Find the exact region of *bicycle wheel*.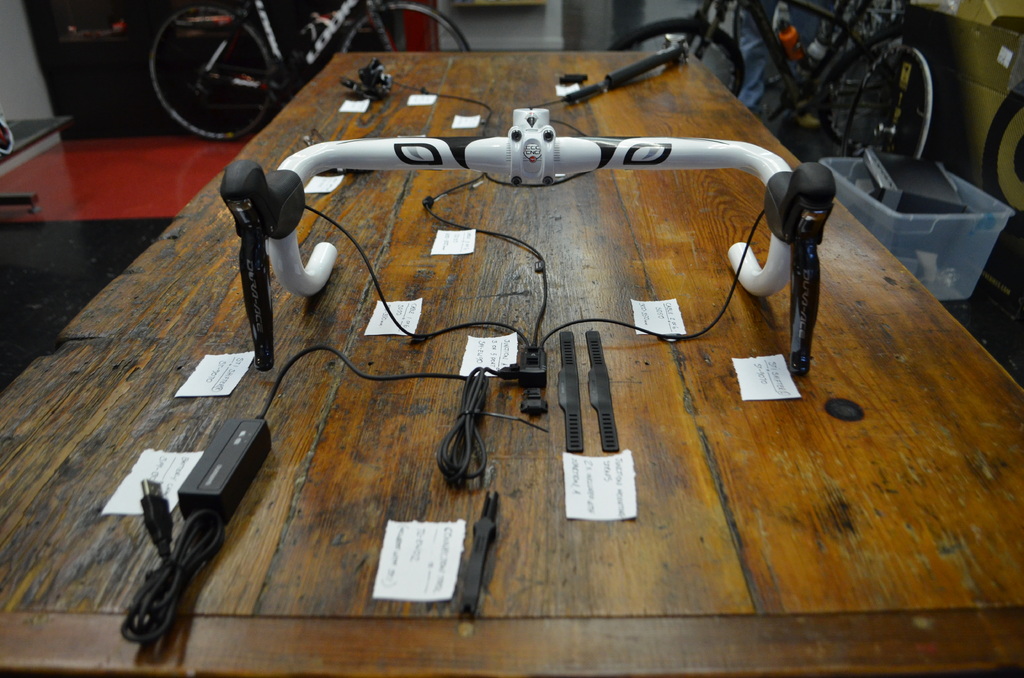
Exact region: <bbox>819, 29, 943, 161</bbox>.
